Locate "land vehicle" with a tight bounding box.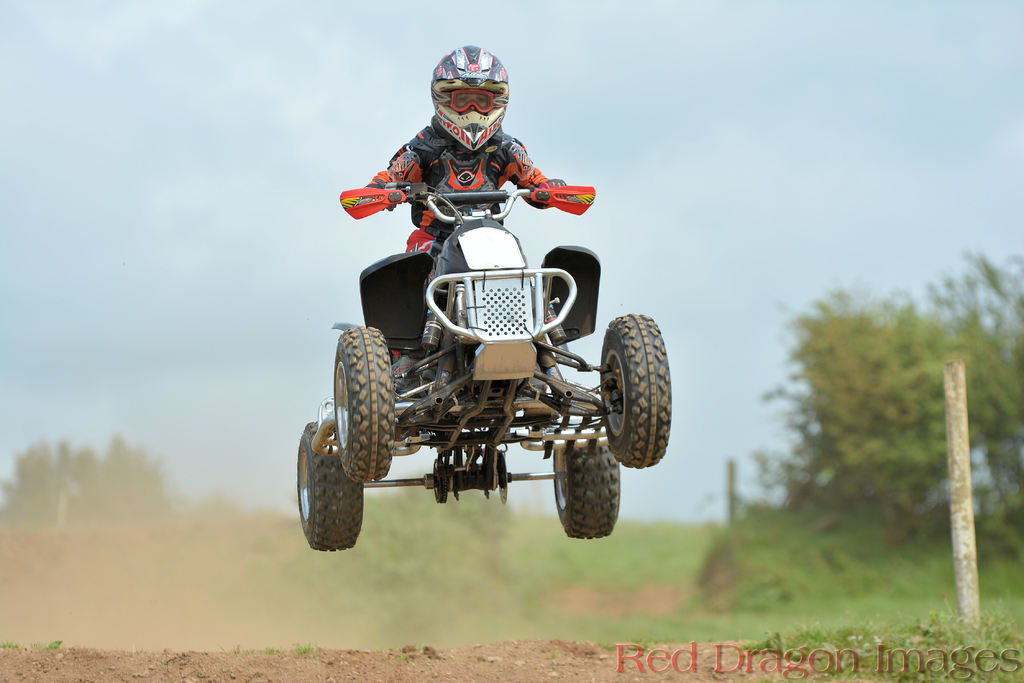
(left=315, top=155, right=679, bottom=577).
